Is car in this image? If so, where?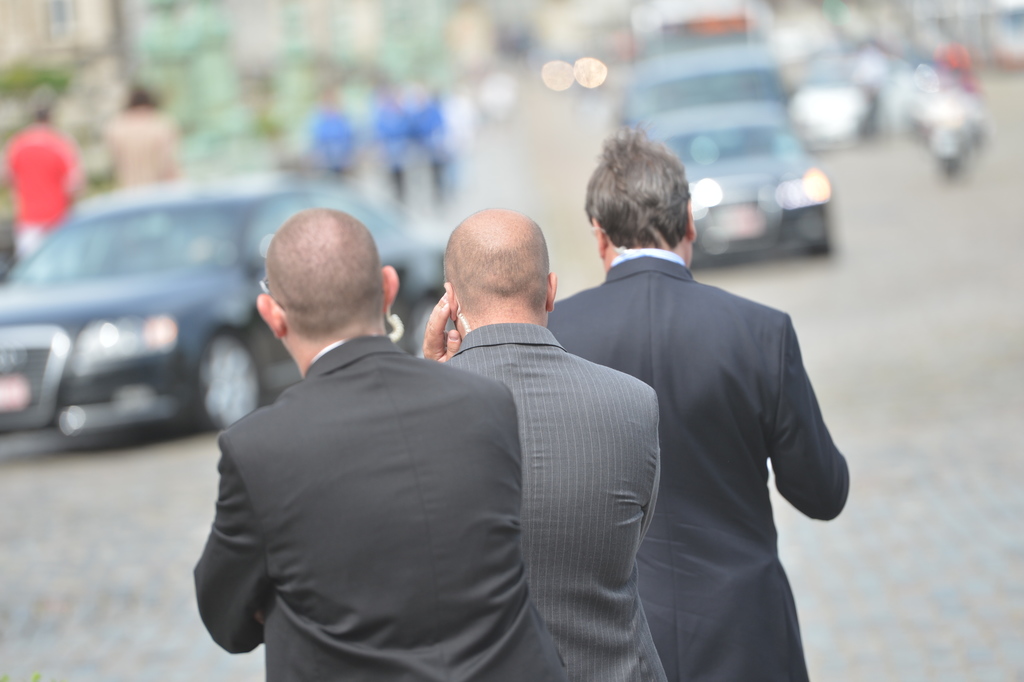
Yes, at [left=621, top=97, right=833, bottom=261].
